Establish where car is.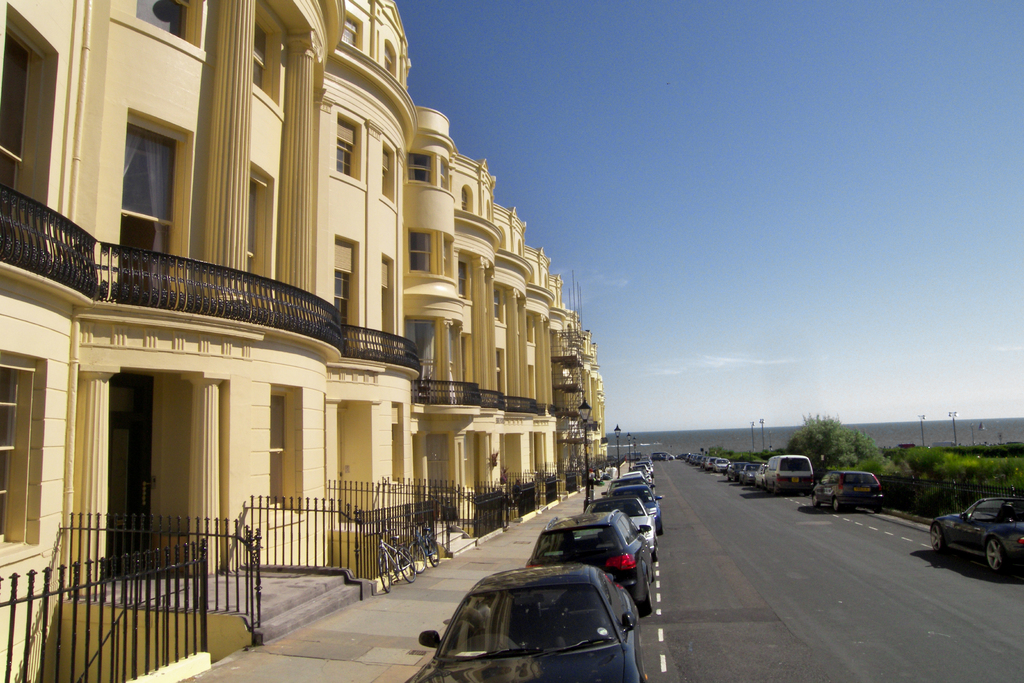
Established at left=926, top=491, right=1022, bottom=575.
